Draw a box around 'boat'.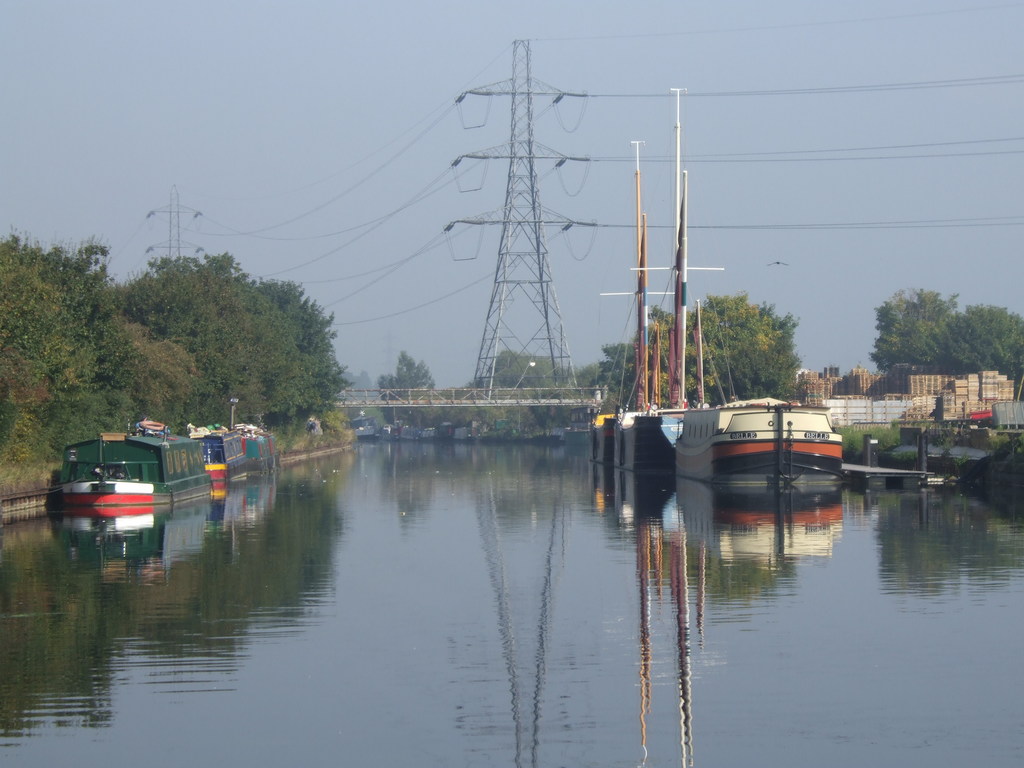
(x1=234, y1=423, x2=282, y2=472).
